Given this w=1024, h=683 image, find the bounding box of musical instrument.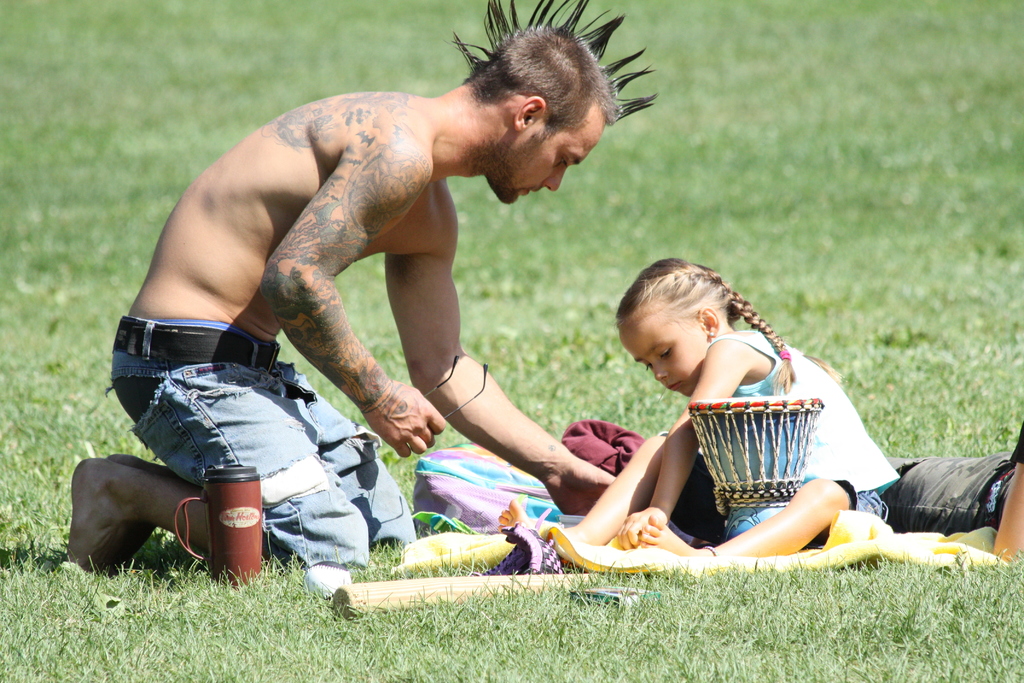
l=686, t=395, r=823, b=544.
